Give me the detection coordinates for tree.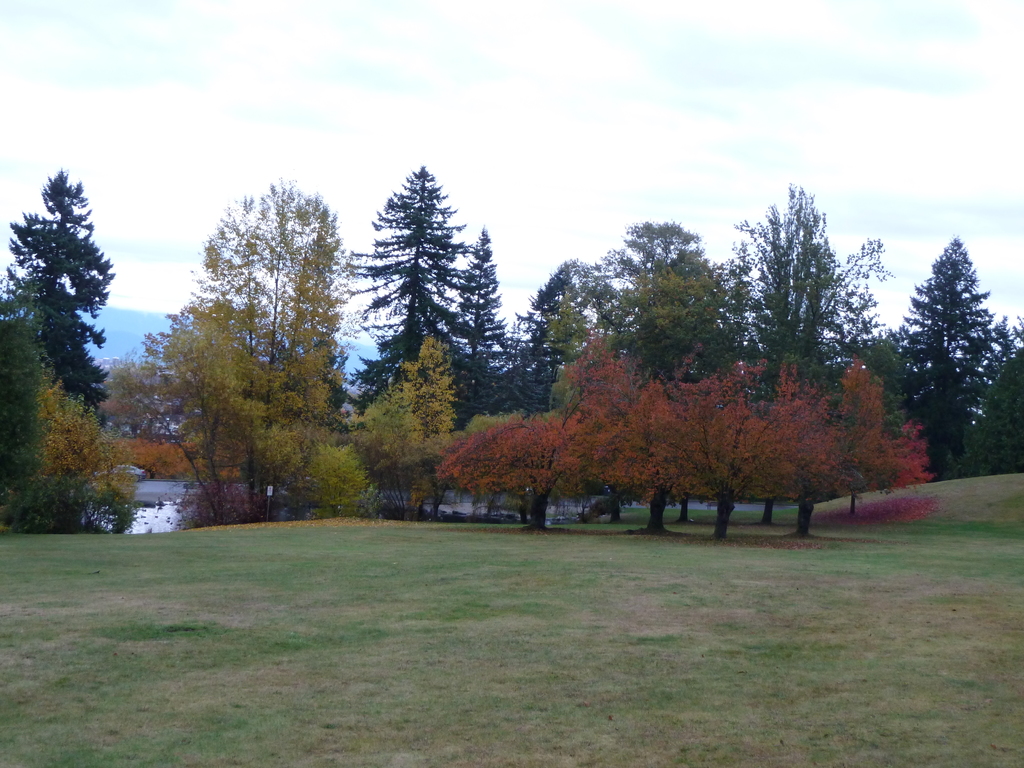
(543, 348, 644, 524).
